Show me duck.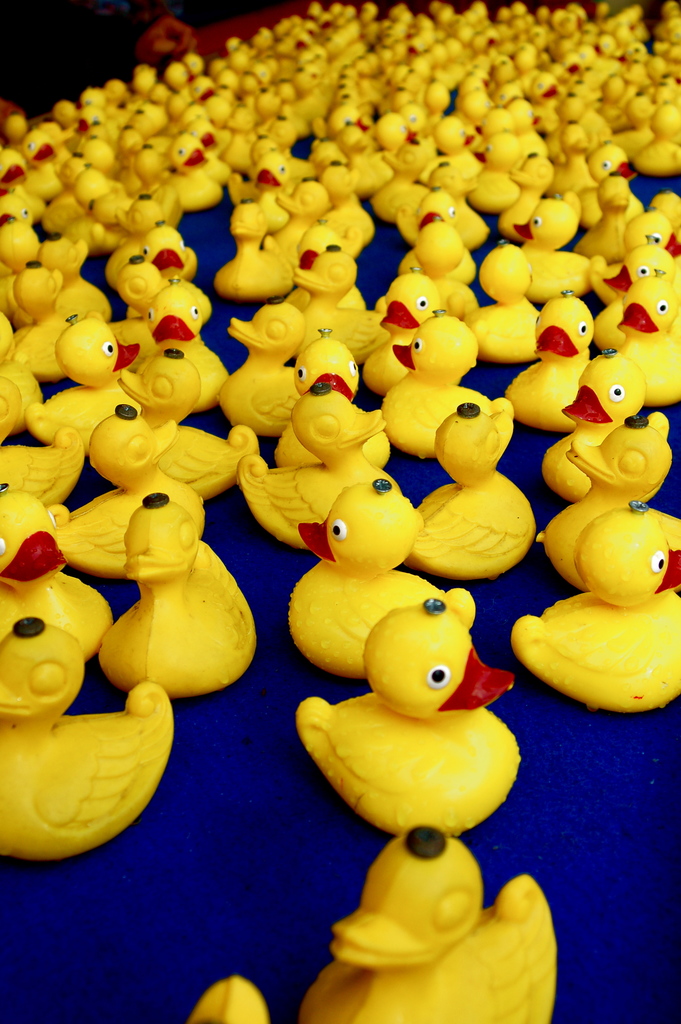
duck is here: 373, 264, 444, 391.
